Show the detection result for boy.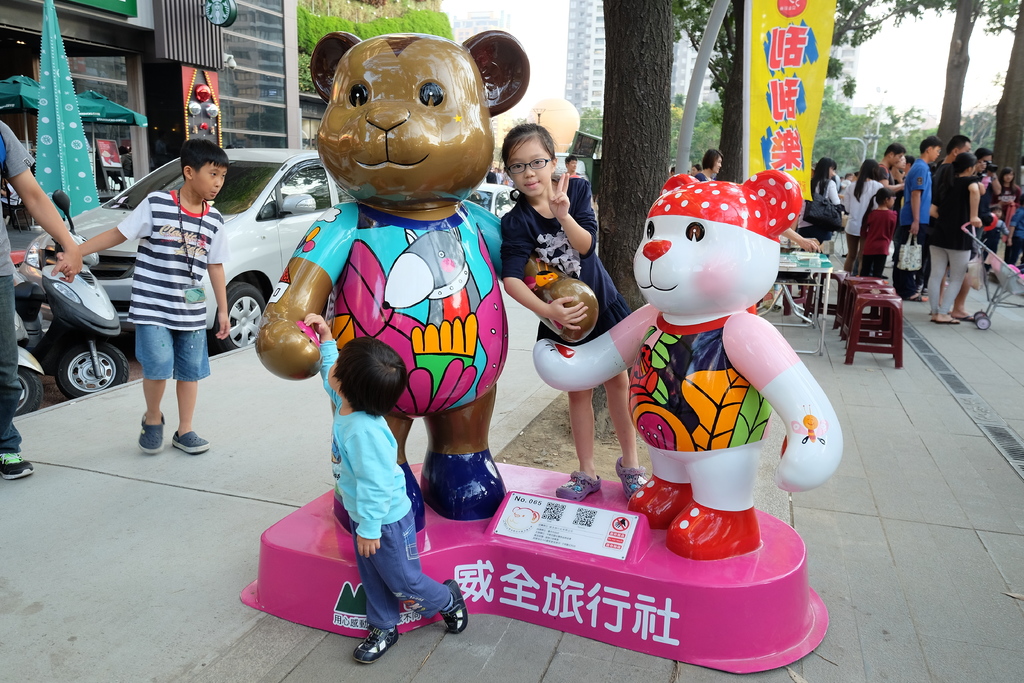
region(61, 138, 236, 460).
